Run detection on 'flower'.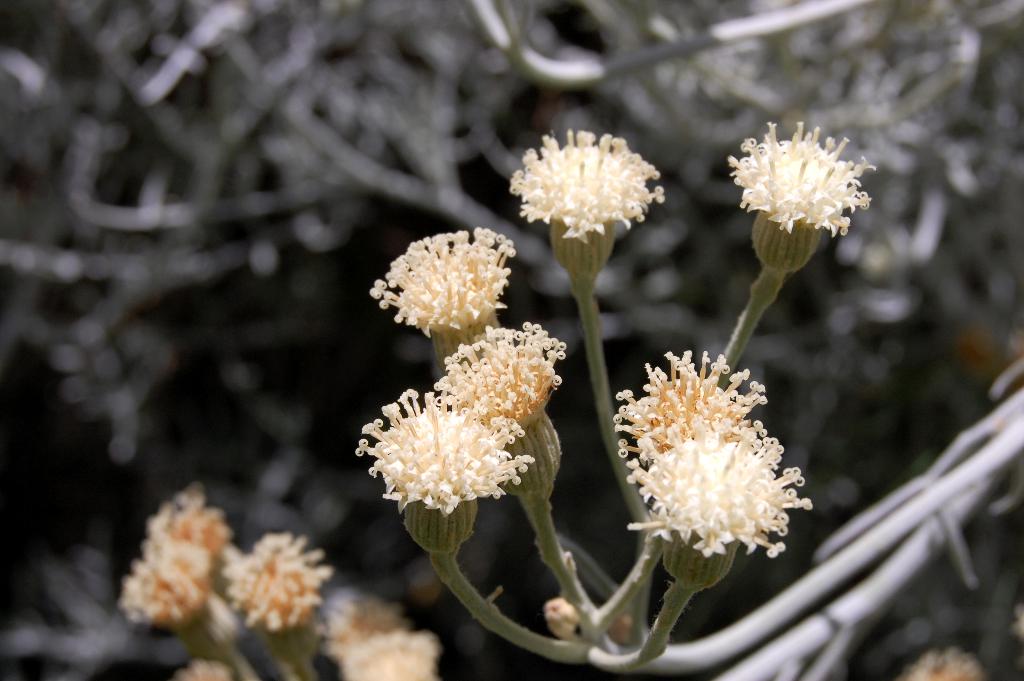
Result: 373:222:515:334.
